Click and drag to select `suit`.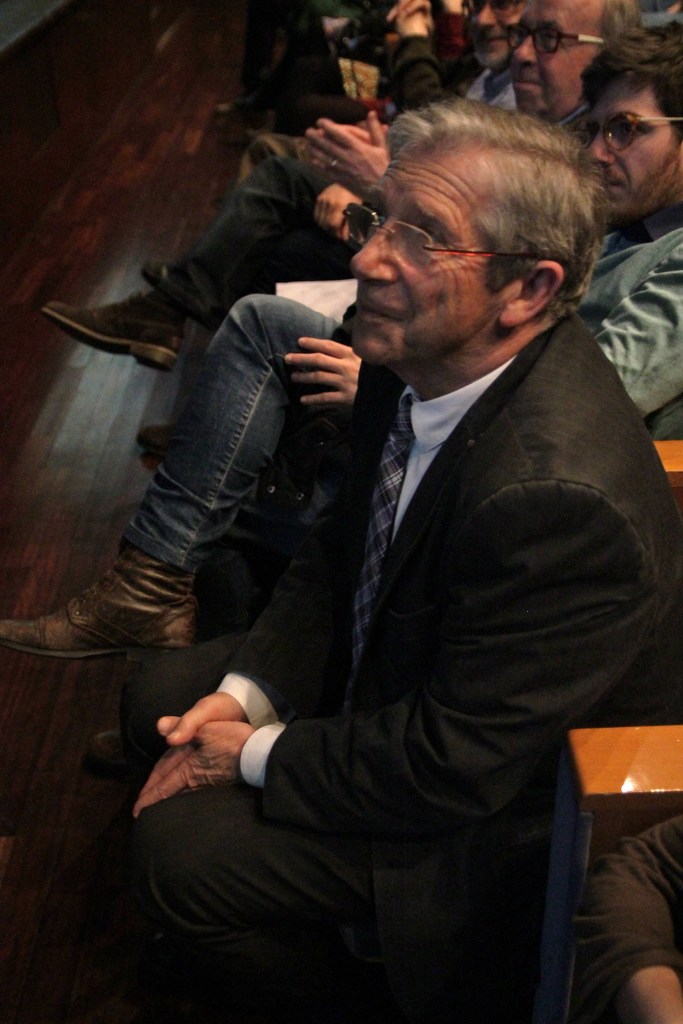
Selection: <bbox>69, 322, 673, 1023</bbox>.
